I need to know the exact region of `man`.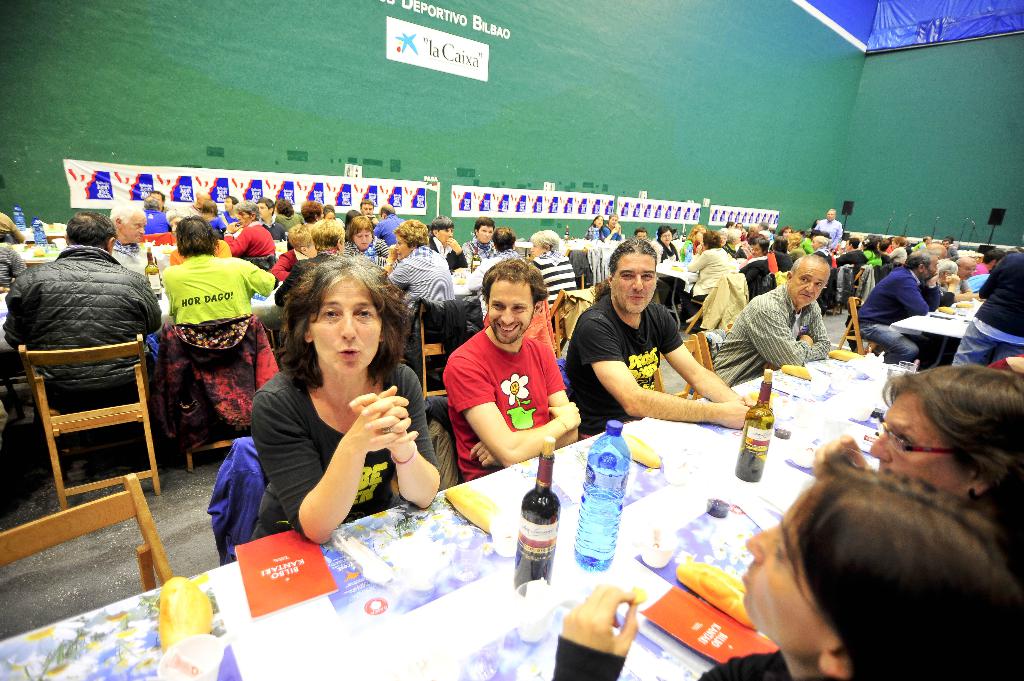
Region: box=[851, 251, 941, 366].
